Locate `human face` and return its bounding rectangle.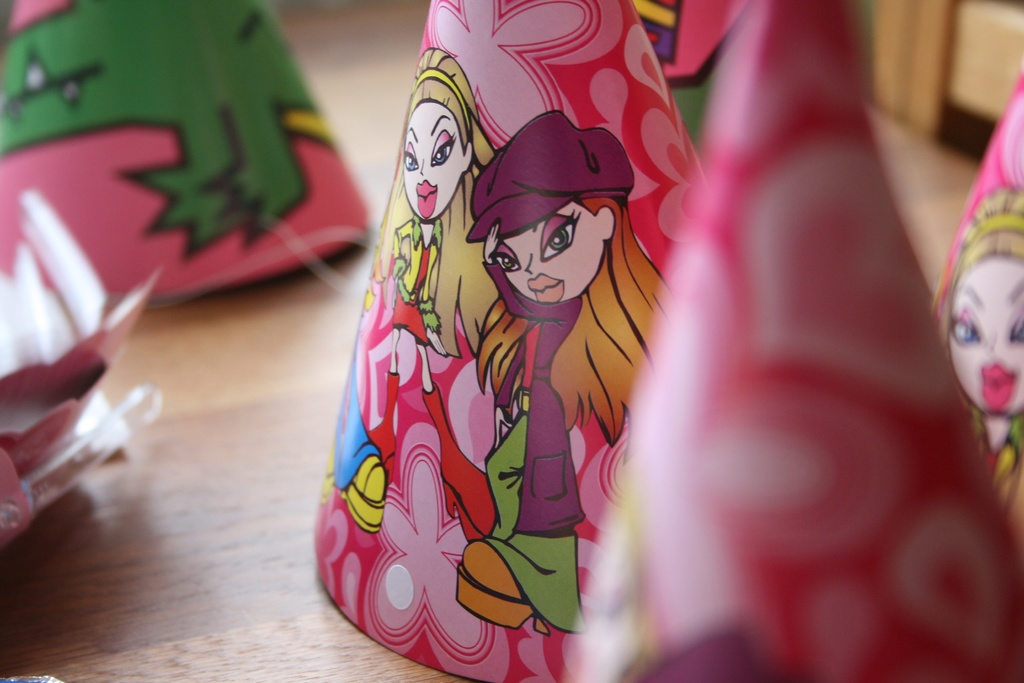
box(492, 204, 605, 302).
